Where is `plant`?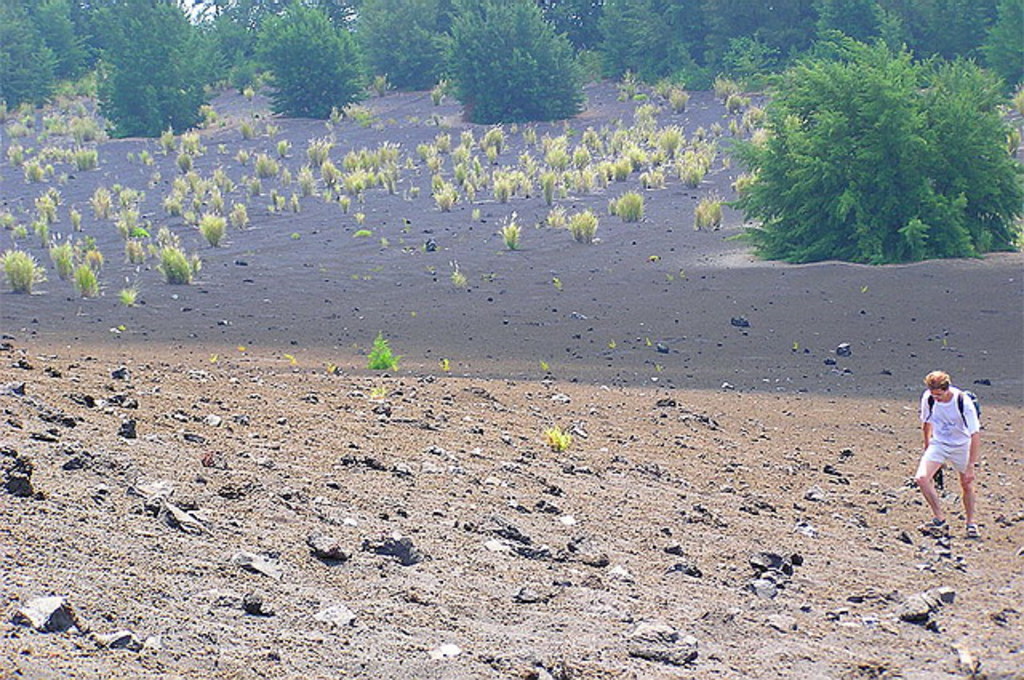
(157,131,176,152).
